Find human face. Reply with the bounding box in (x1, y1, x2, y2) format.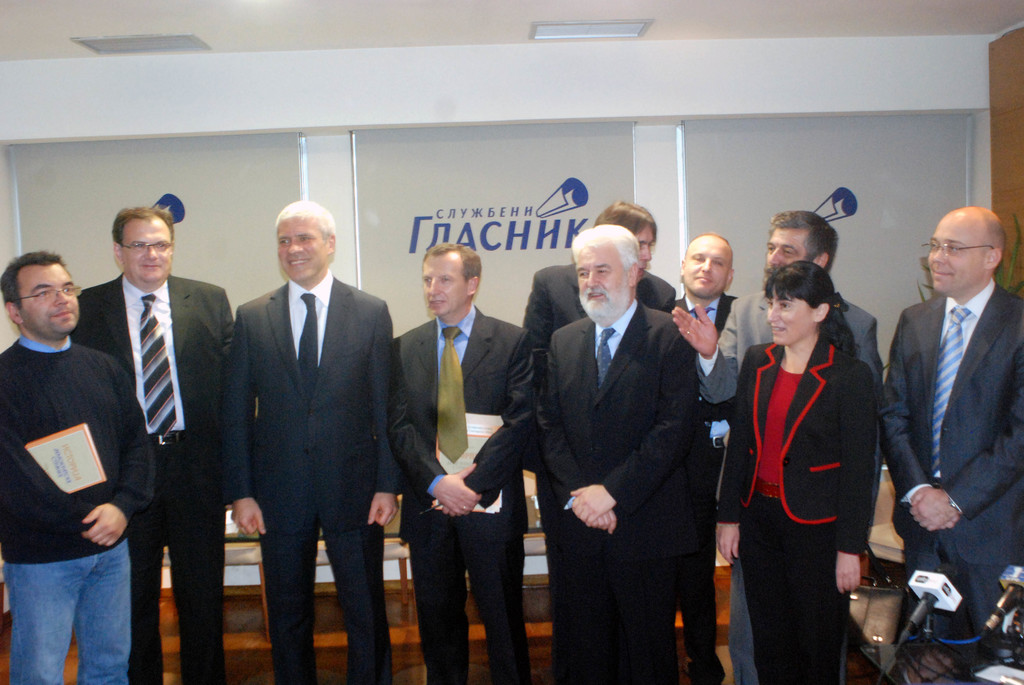
(276, 216, 328, 277).
